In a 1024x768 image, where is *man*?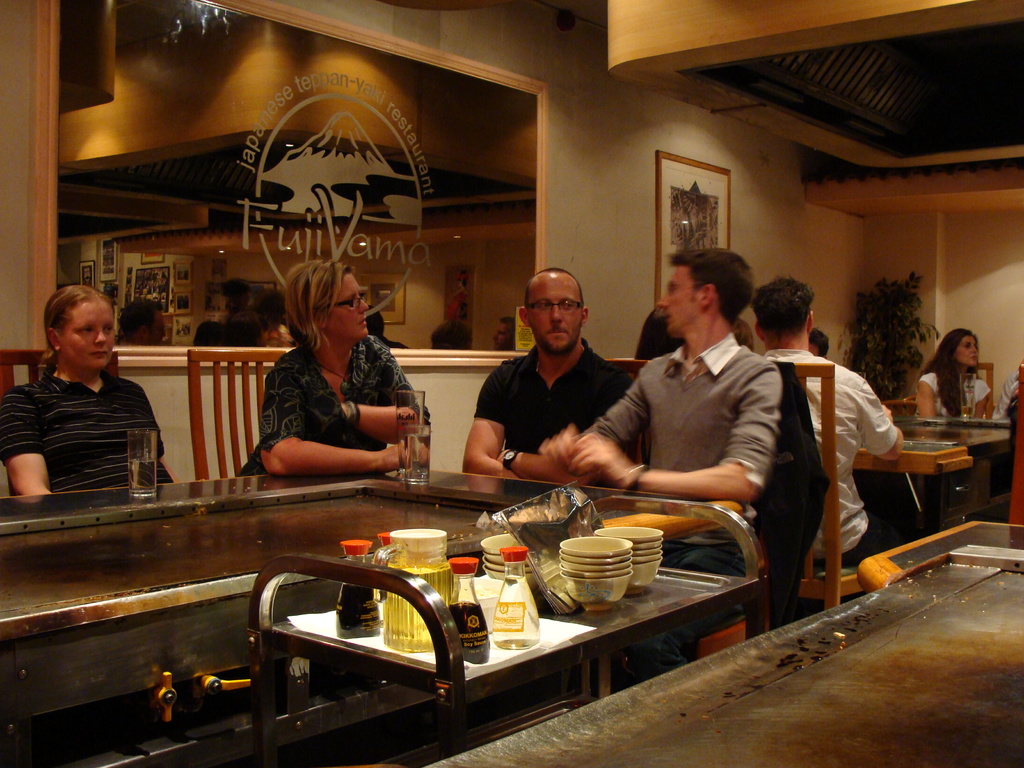
locate(461, 273, 634, 492).
